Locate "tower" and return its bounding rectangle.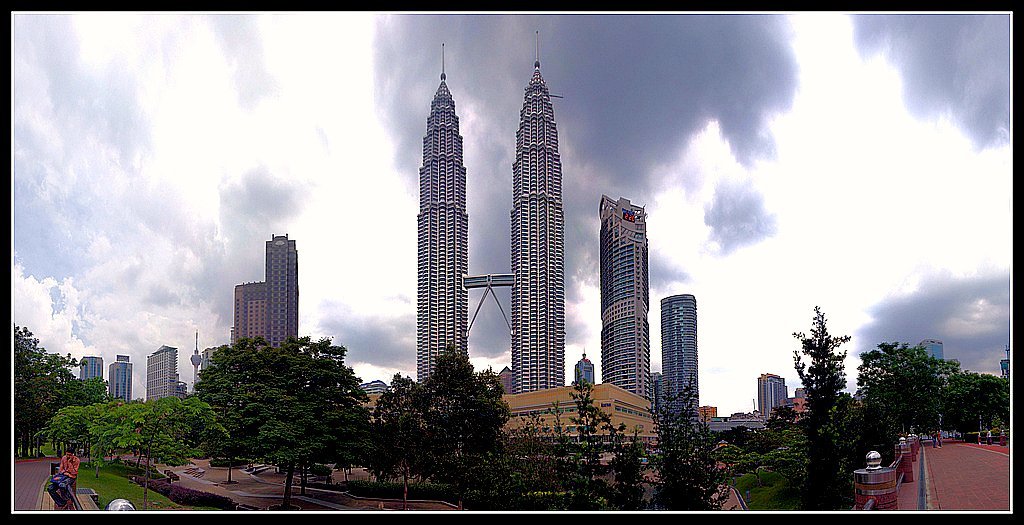
(142,344,186,403).
